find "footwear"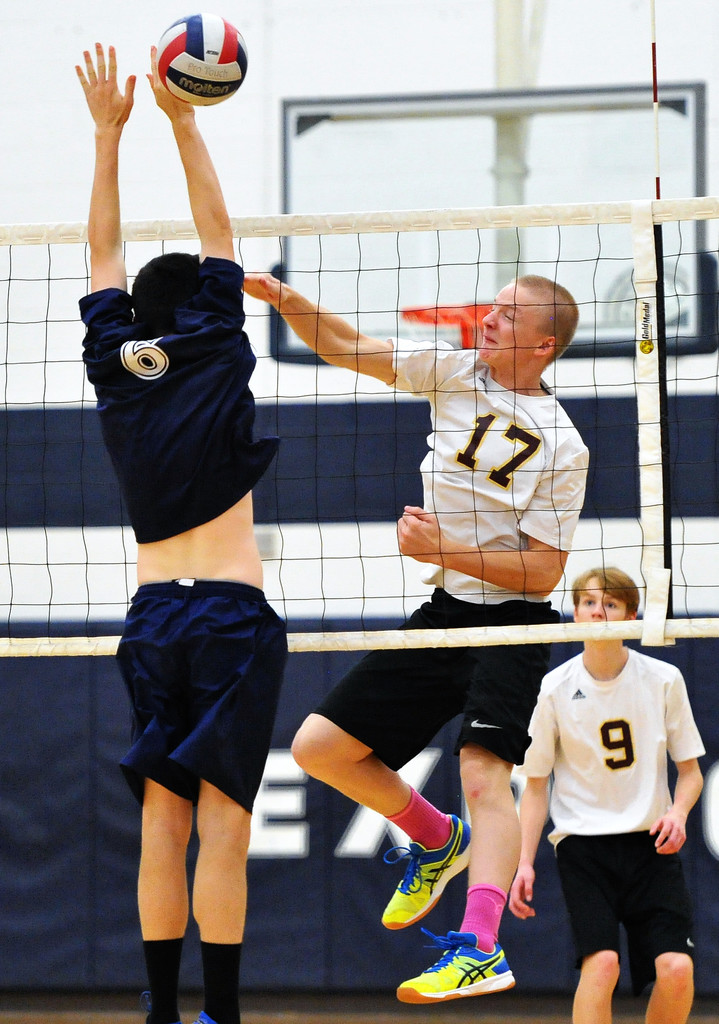
184/1005/251/1023
